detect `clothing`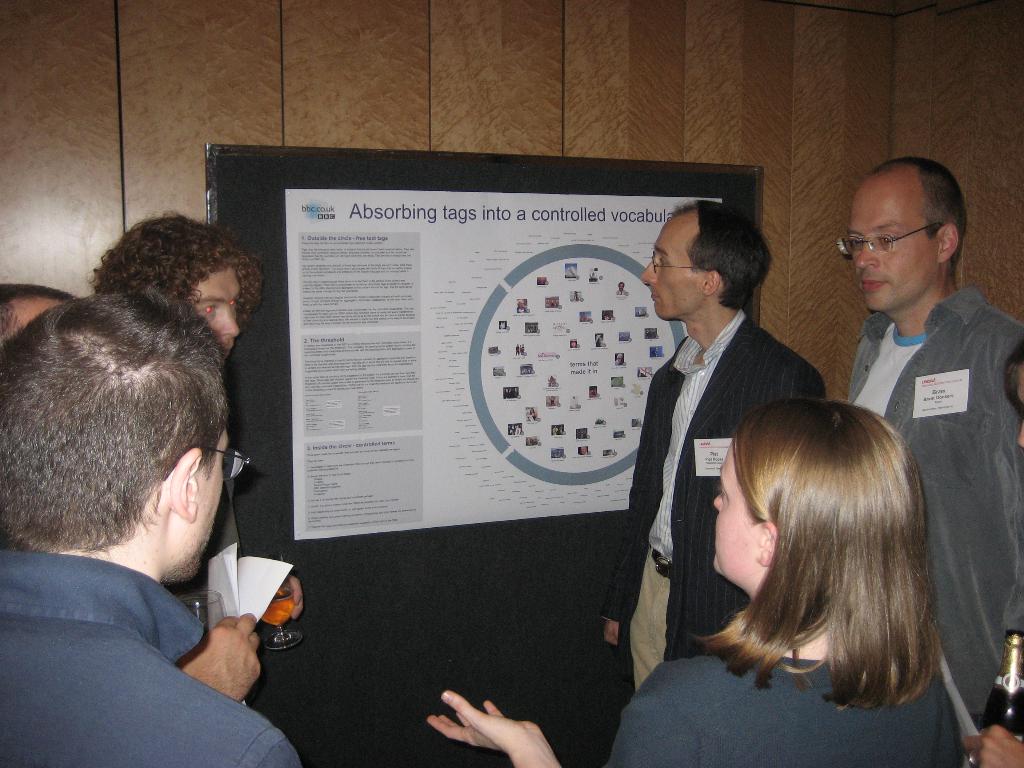
(829,282,1023,767)
